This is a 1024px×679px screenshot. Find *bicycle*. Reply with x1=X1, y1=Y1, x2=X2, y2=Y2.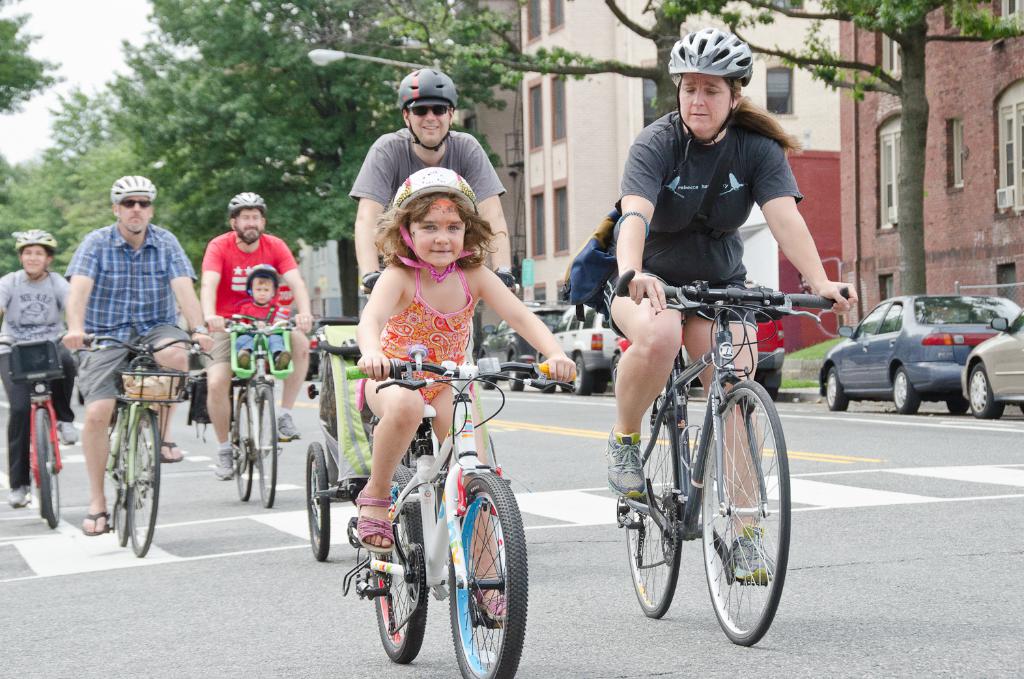
x1=80, y1=331, x2=221, y2=564.
